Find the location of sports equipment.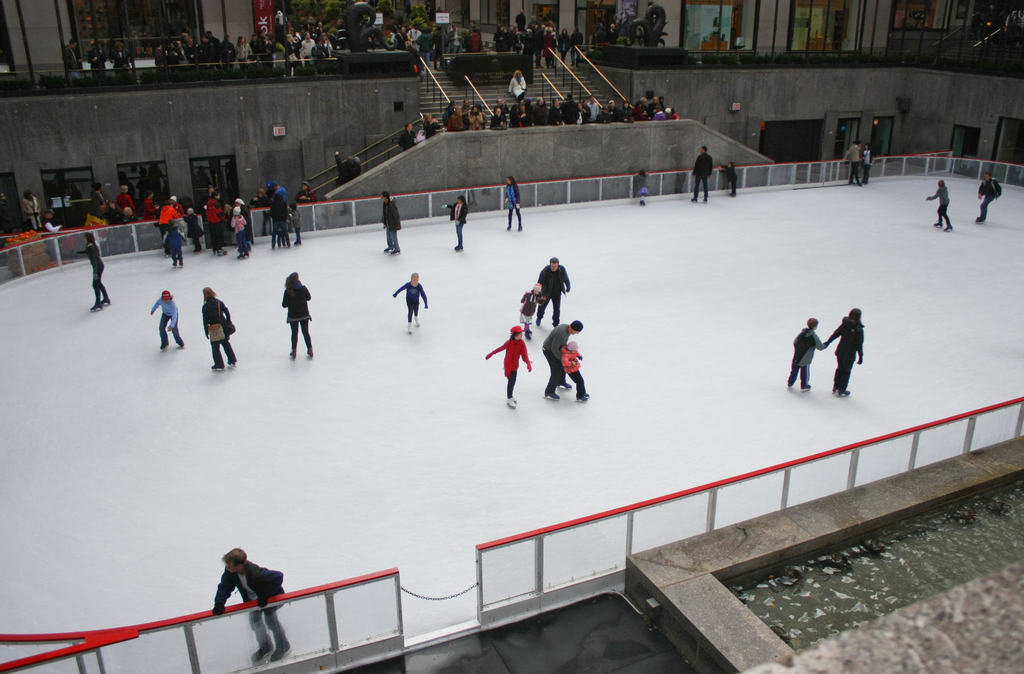
Location: Rect(801, 384, 812, 393).
